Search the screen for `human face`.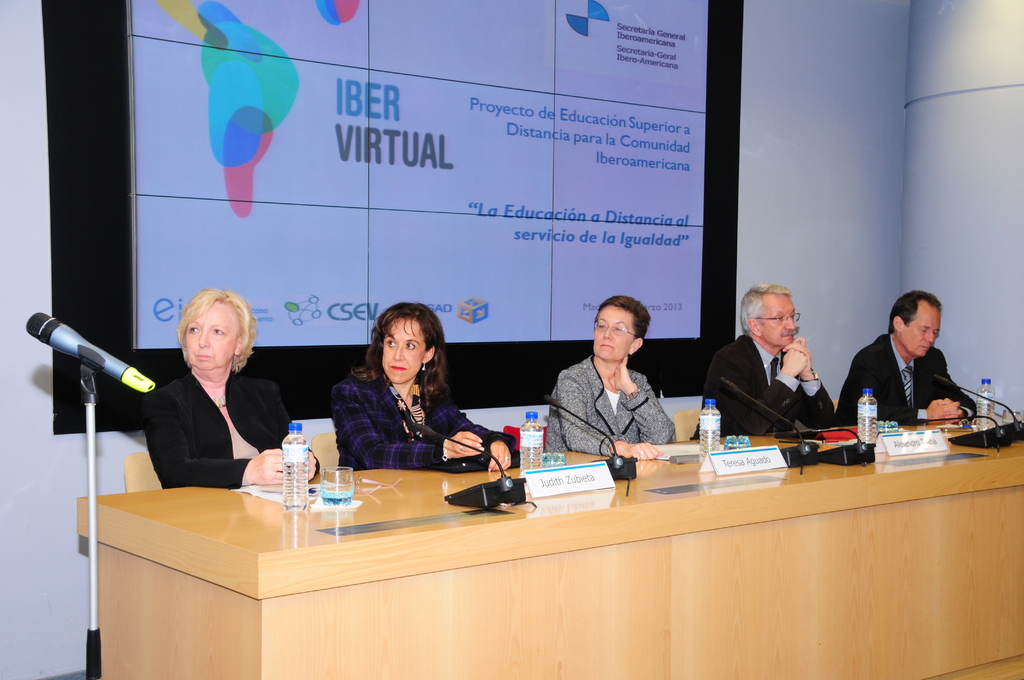
Found at [x1=761, y1=295, x2=791, y2=350].
